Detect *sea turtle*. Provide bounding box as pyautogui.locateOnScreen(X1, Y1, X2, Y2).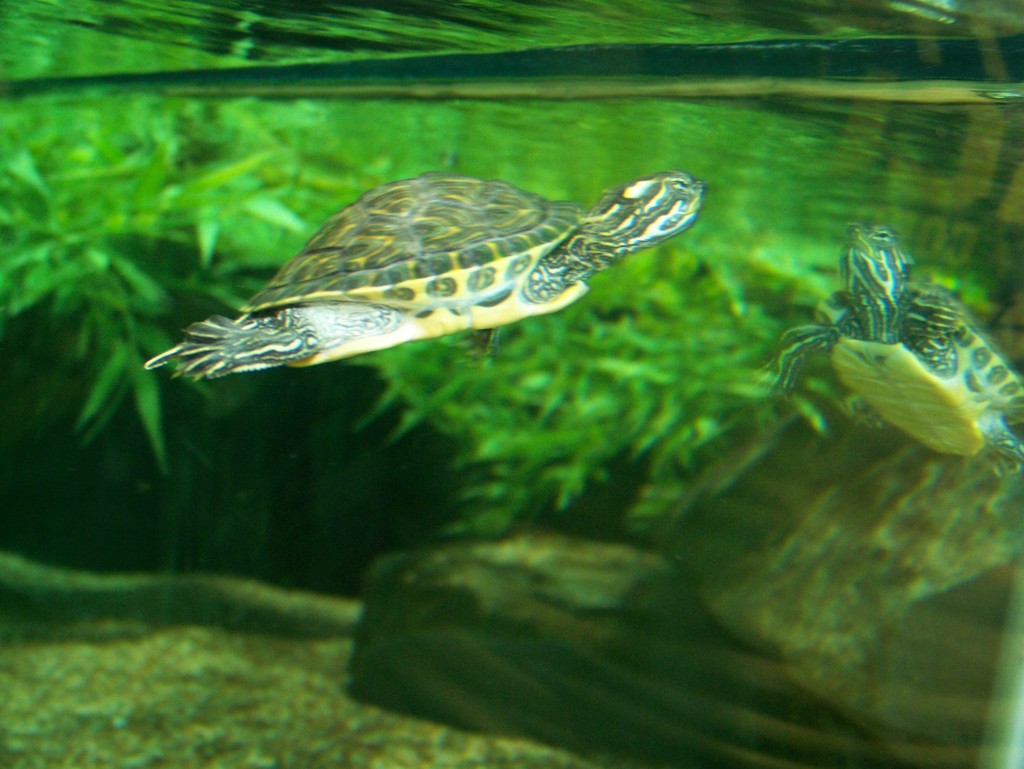
pyautogui.locateOnScreen(138, 166, 700, 383).
